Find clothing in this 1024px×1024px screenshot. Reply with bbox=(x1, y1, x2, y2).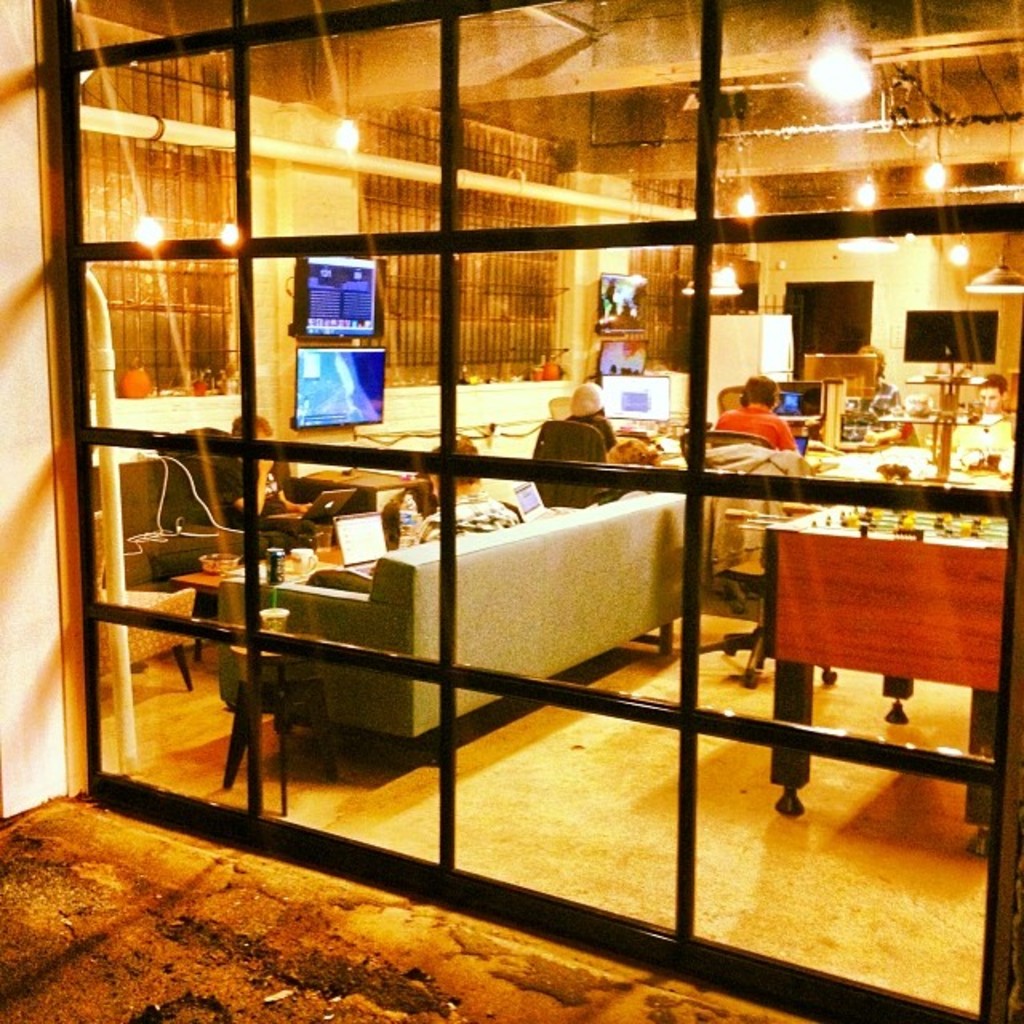
bbox=(570, 406, 616, 450).
